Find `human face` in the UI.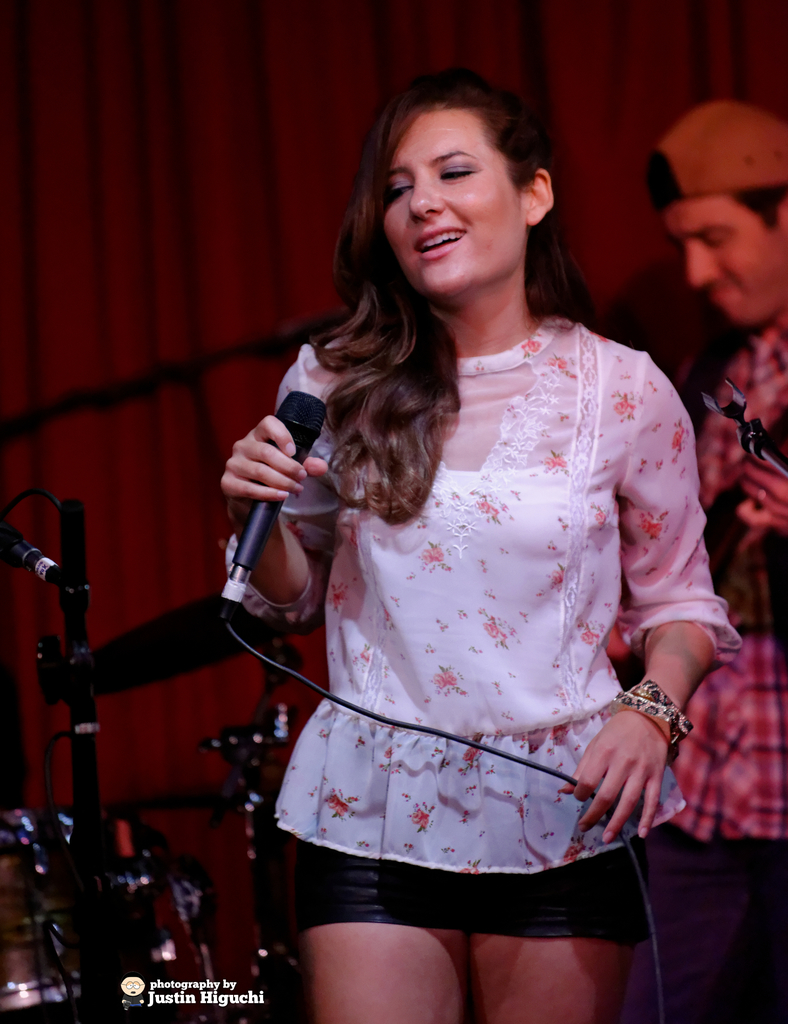
UI element at <box>656,182,787,330</box>.
